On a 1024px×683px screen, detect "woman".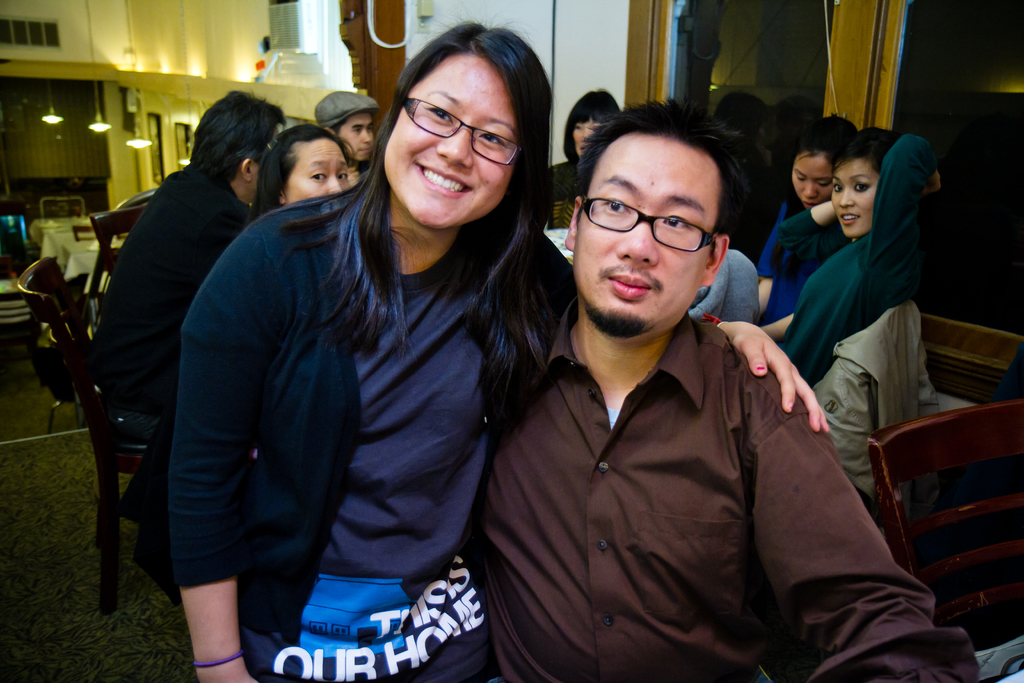
(x1=159, y1=47, x2=573, y2=679).
